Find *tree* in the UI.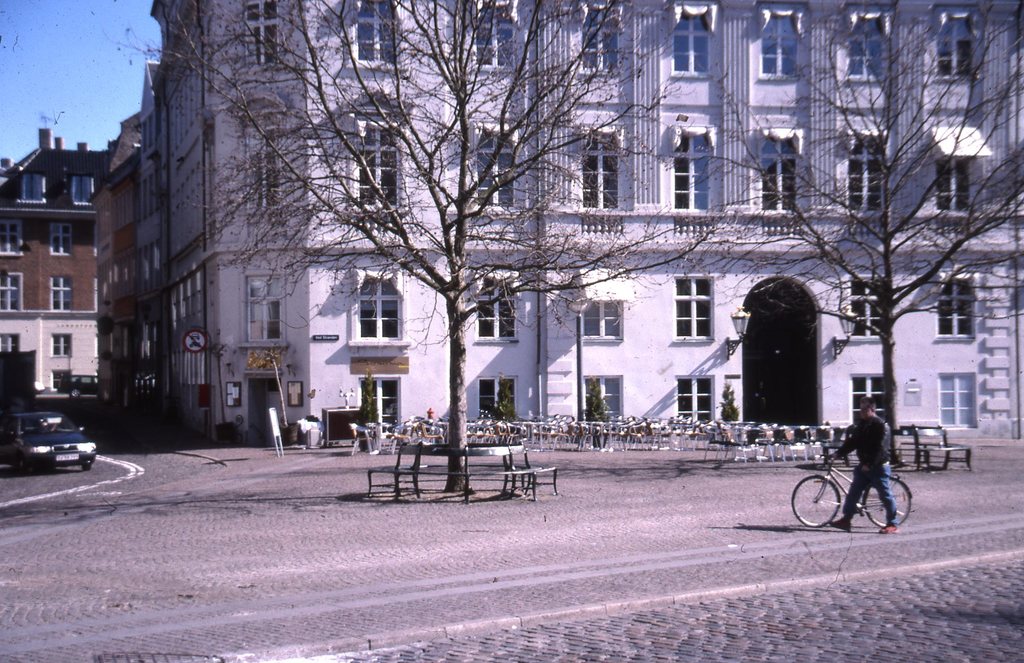
UI element at rect(90, 0, 733, 495).
